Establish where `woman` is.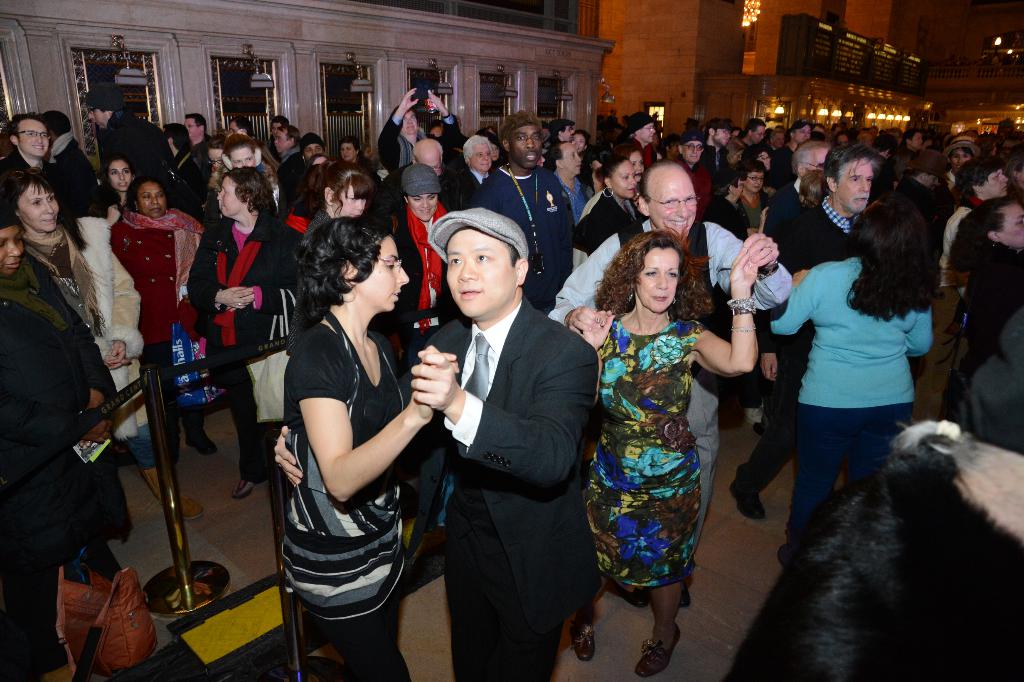
Established at bbox=(0, 214, 131, 572).
